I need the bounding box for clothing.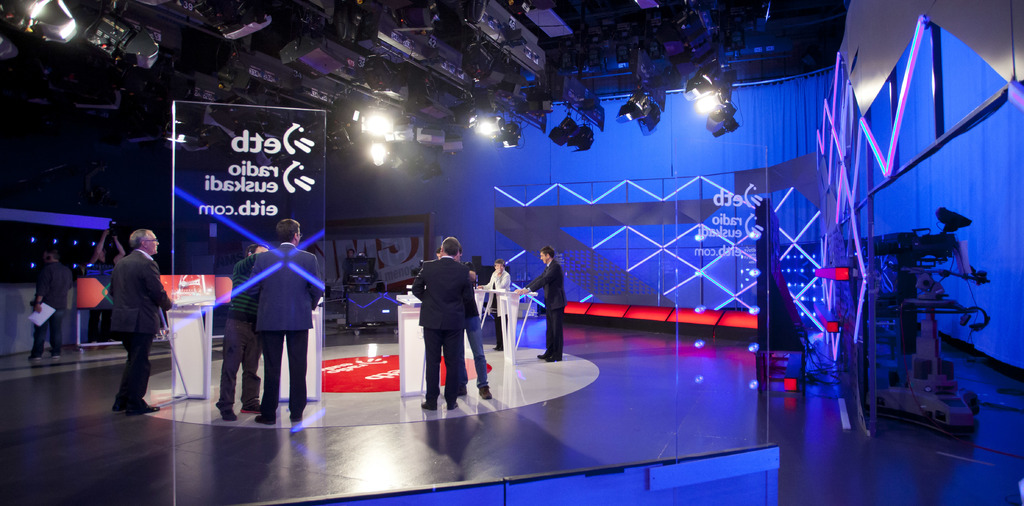
Here it is: box(42, 257, 77, 349).
